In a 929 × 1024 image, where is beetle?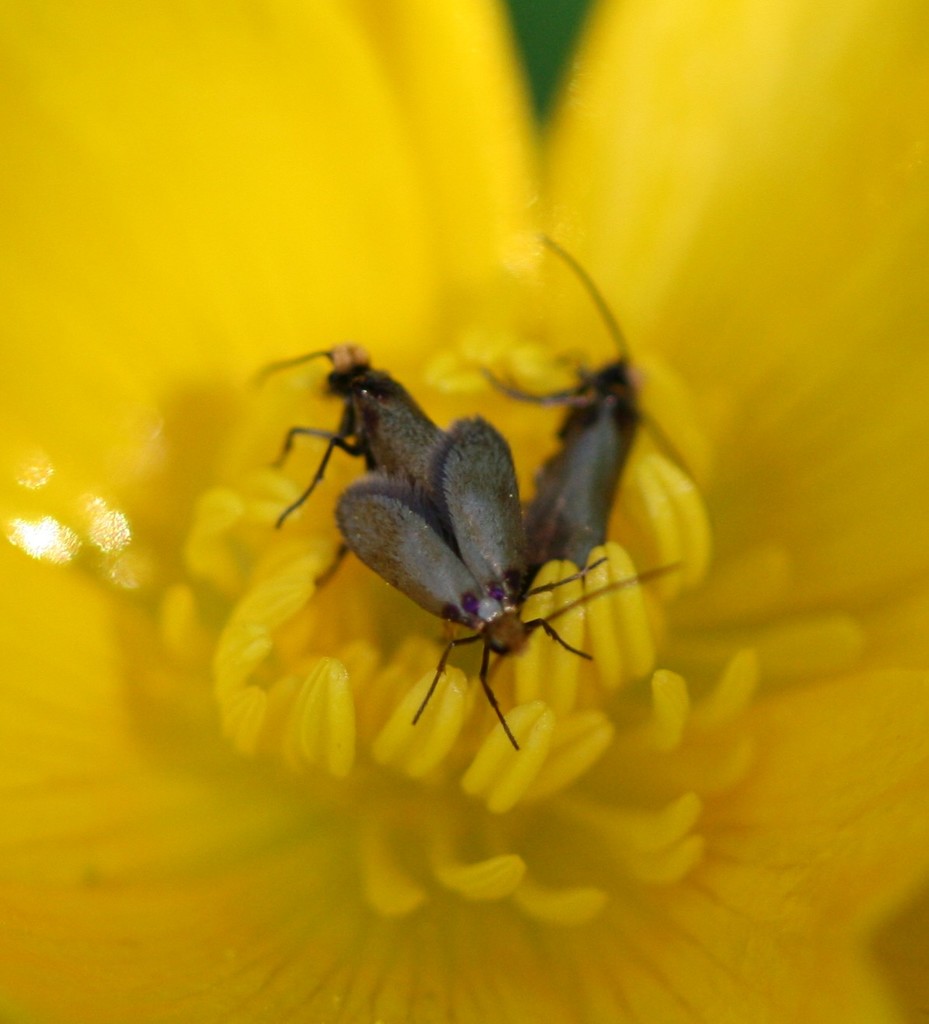
(474, 232, 655, 575).
